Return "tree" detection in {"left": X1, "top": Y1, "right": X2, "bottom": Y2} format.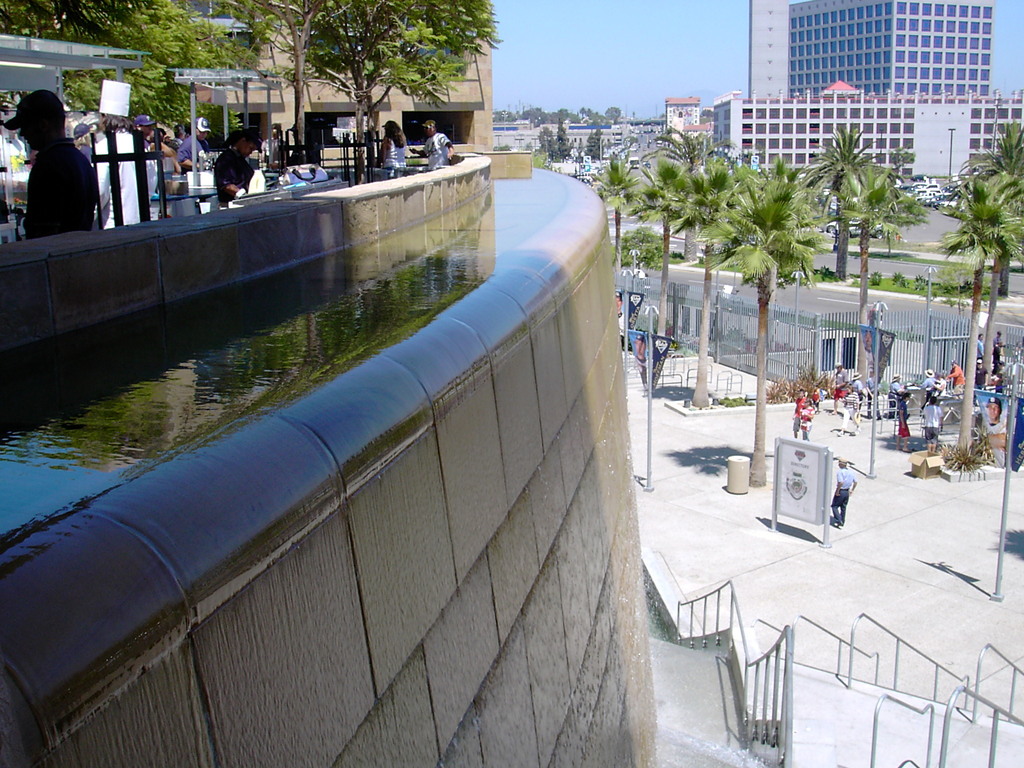
{"left": 832, "top": 154, "right": 930, "bottom": 389}.
